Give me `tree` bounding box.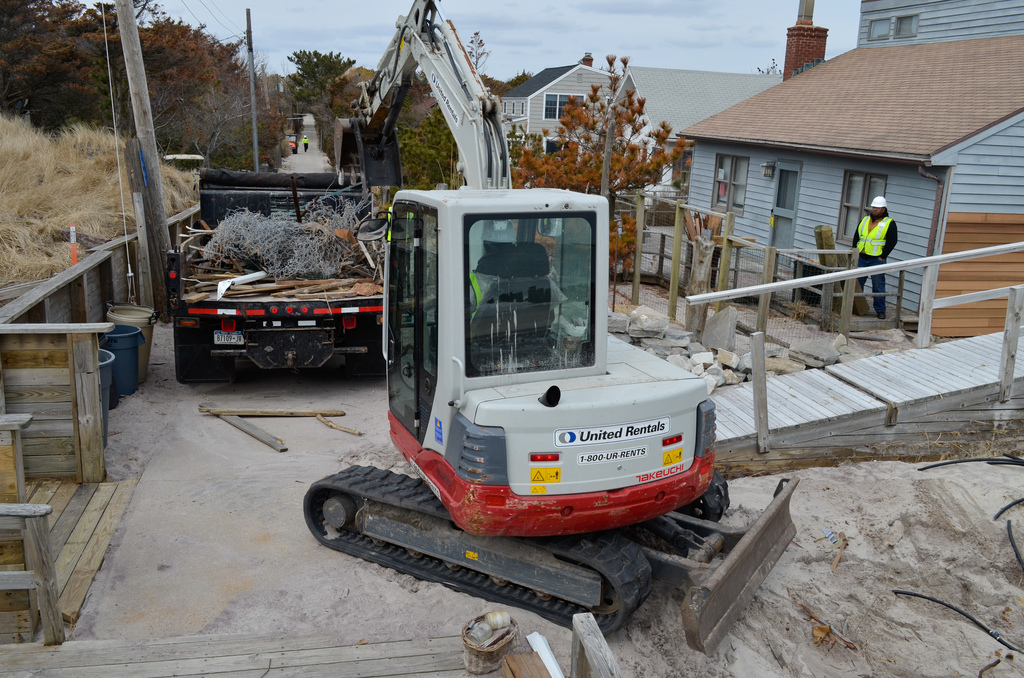
(385,26,489,190).
